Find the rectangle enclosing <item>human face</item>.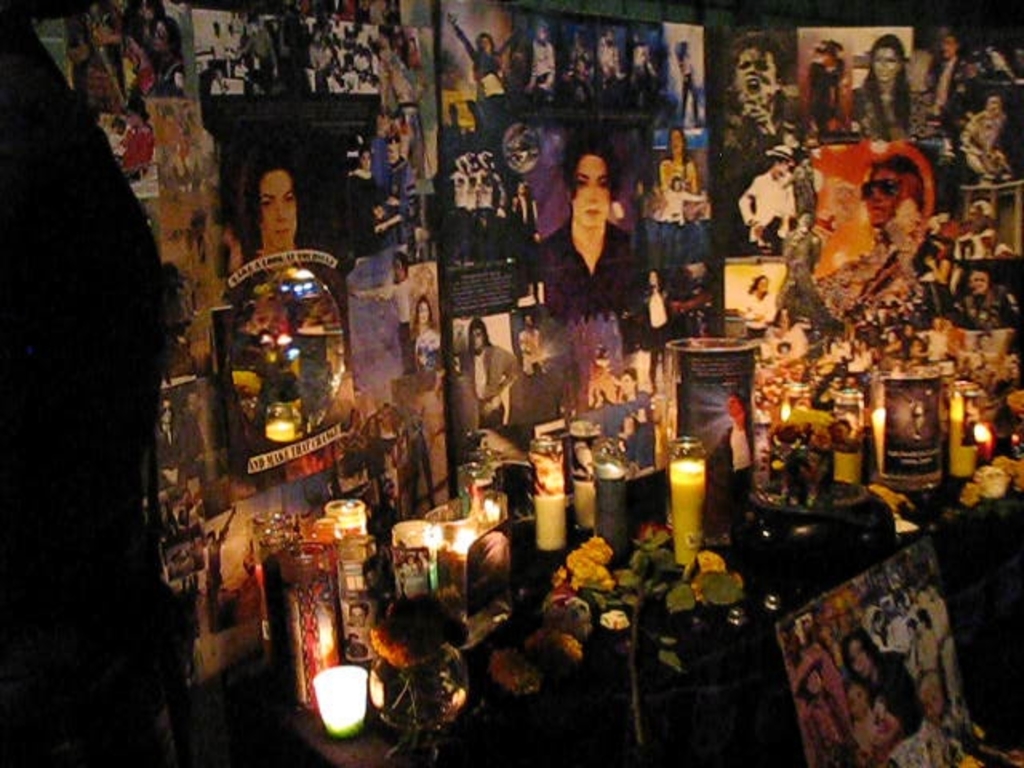
754 278 770 294.
